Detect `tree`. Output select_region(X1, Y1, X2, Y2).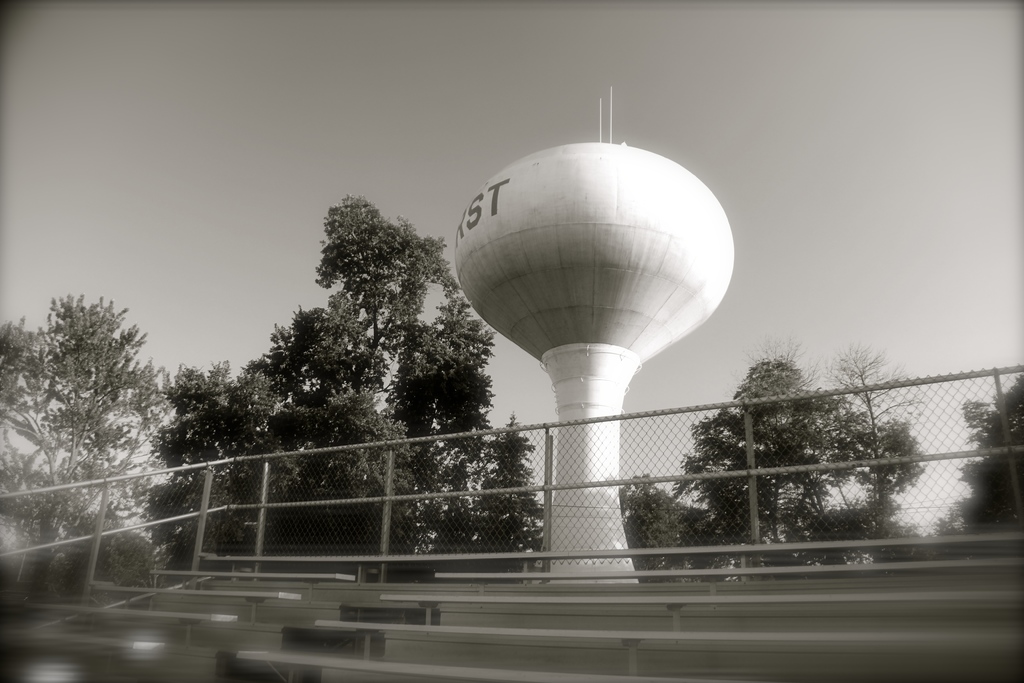
select_region(819, 338, 929, 559).
